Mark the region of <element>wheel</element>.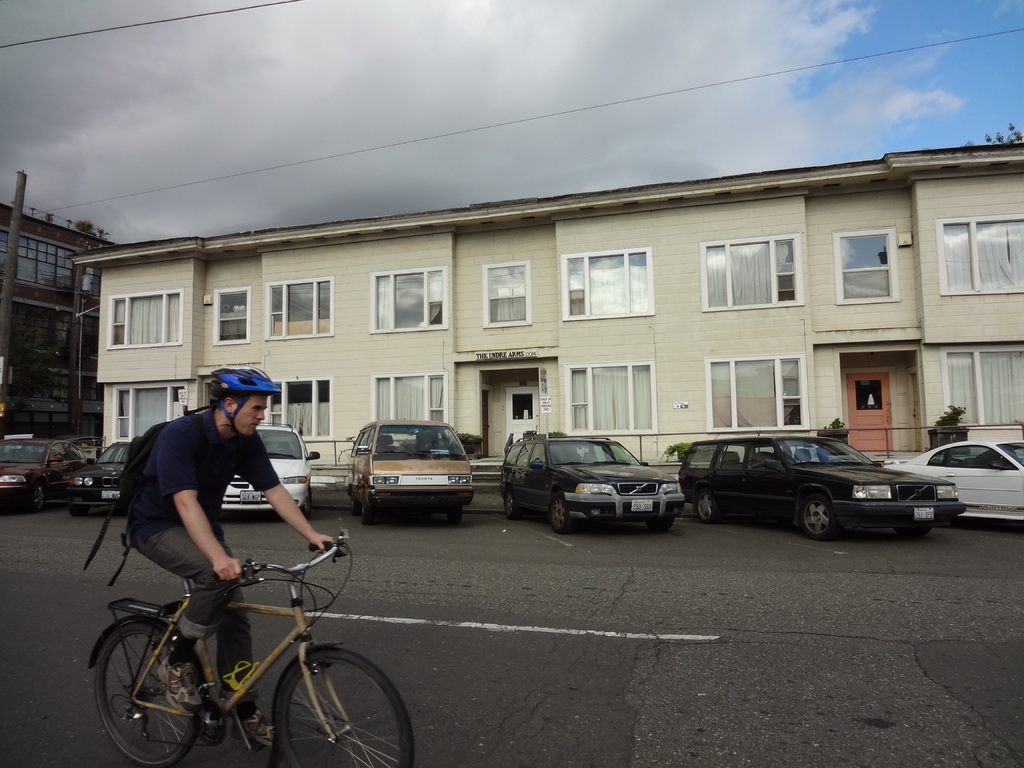
Region: 92:623:200:767.
